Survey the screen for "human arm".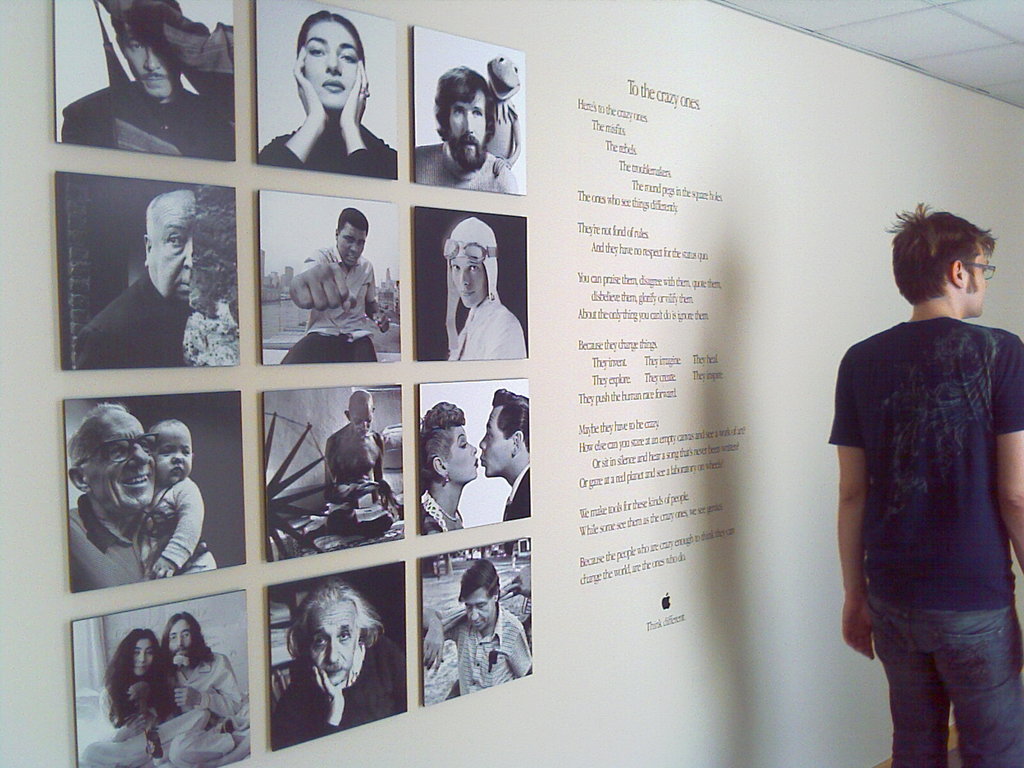
Survey found: bbox=(364, 267, 390, 332).
